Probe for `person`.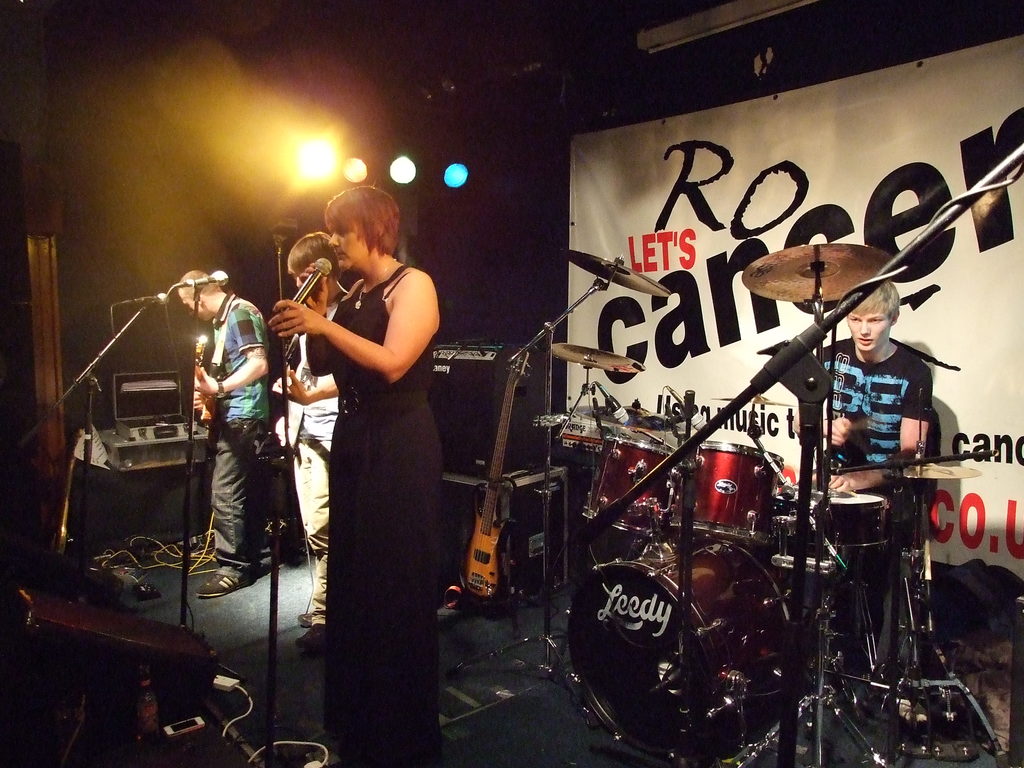
Probe result: pyautogui.locateOnScreen(269, 186, 441, 767).
